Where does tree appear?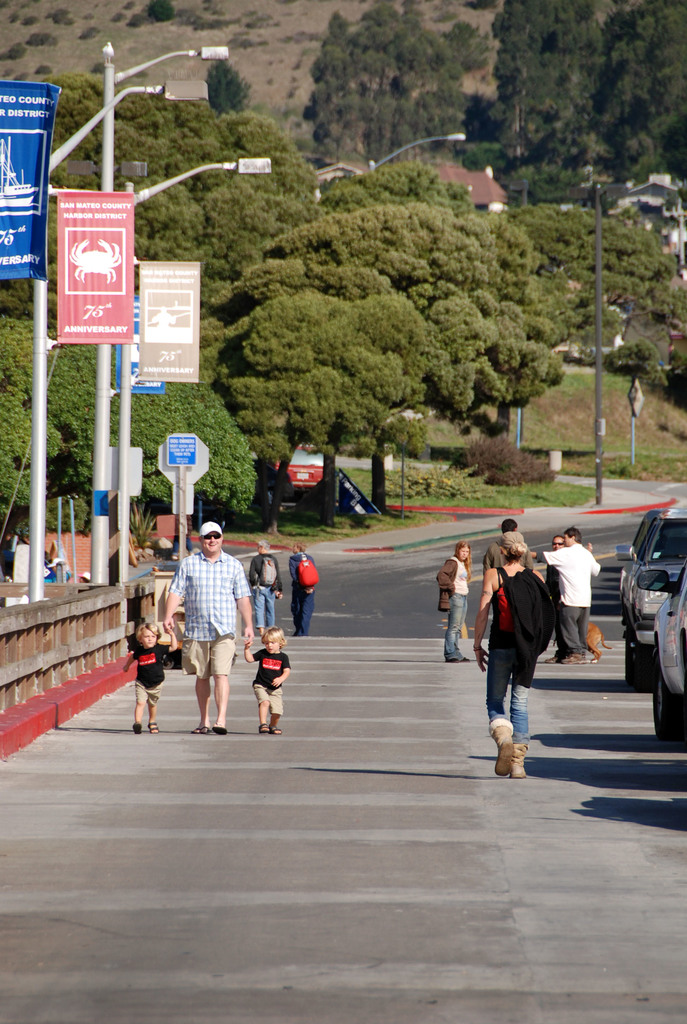
Appears at Rect(0, 273, 37, 324).
